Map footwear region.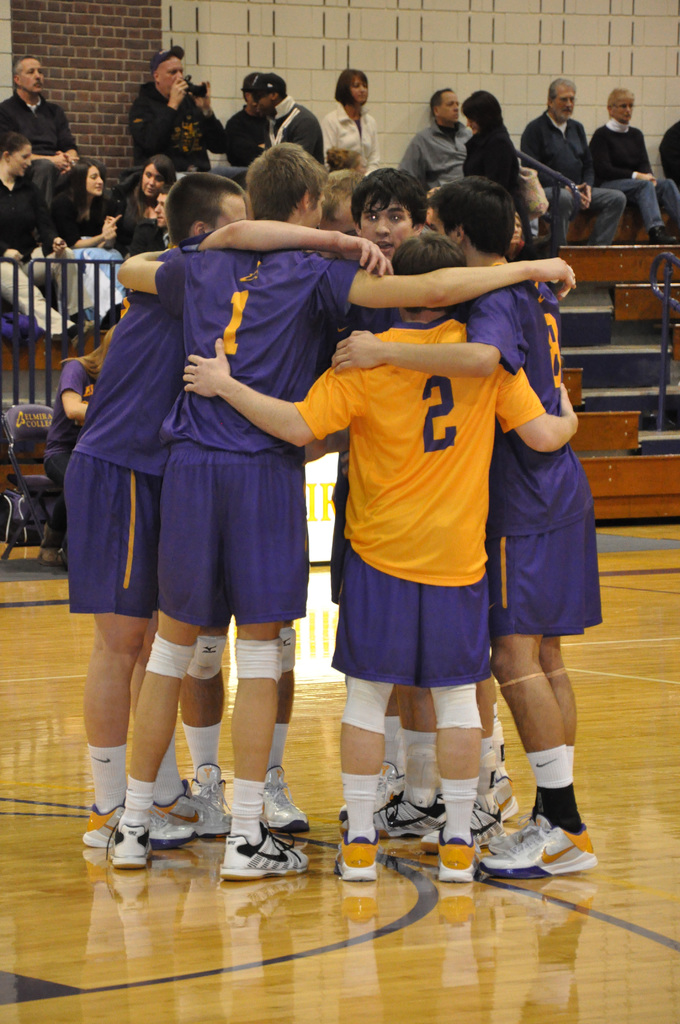
Mapped to (x1=85, y1=821, x2=197, y2=847).
